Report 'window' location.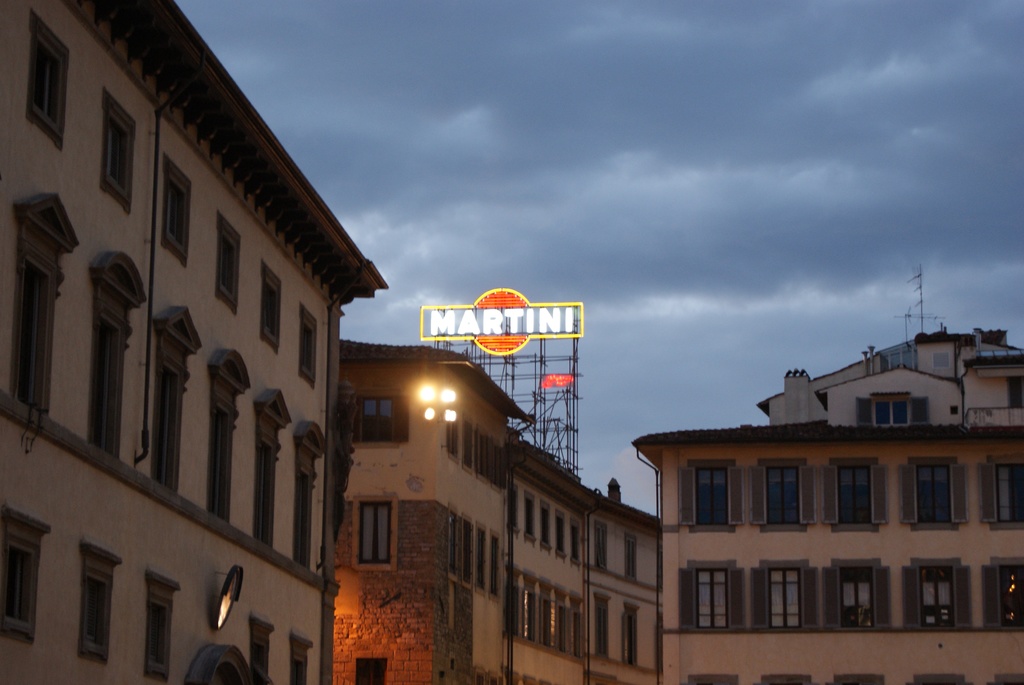
Report: 676/459/744/531.
